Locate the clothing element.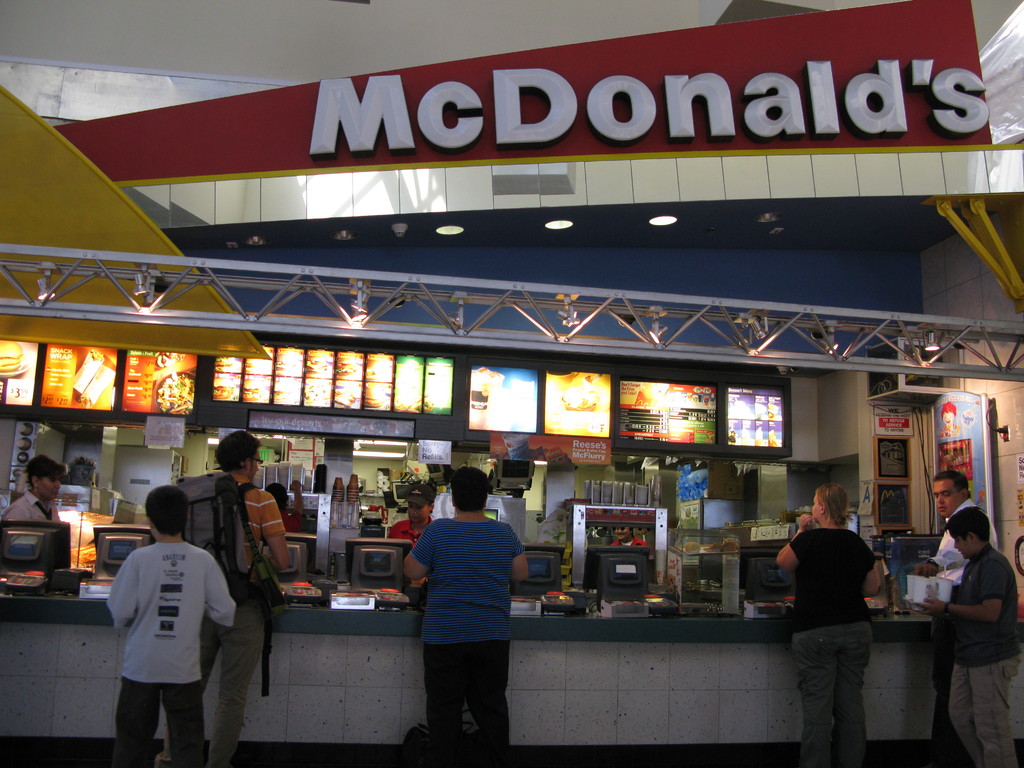
Element bbox: pyautogui.locateOnScreen(929, 493, 997, 755).
